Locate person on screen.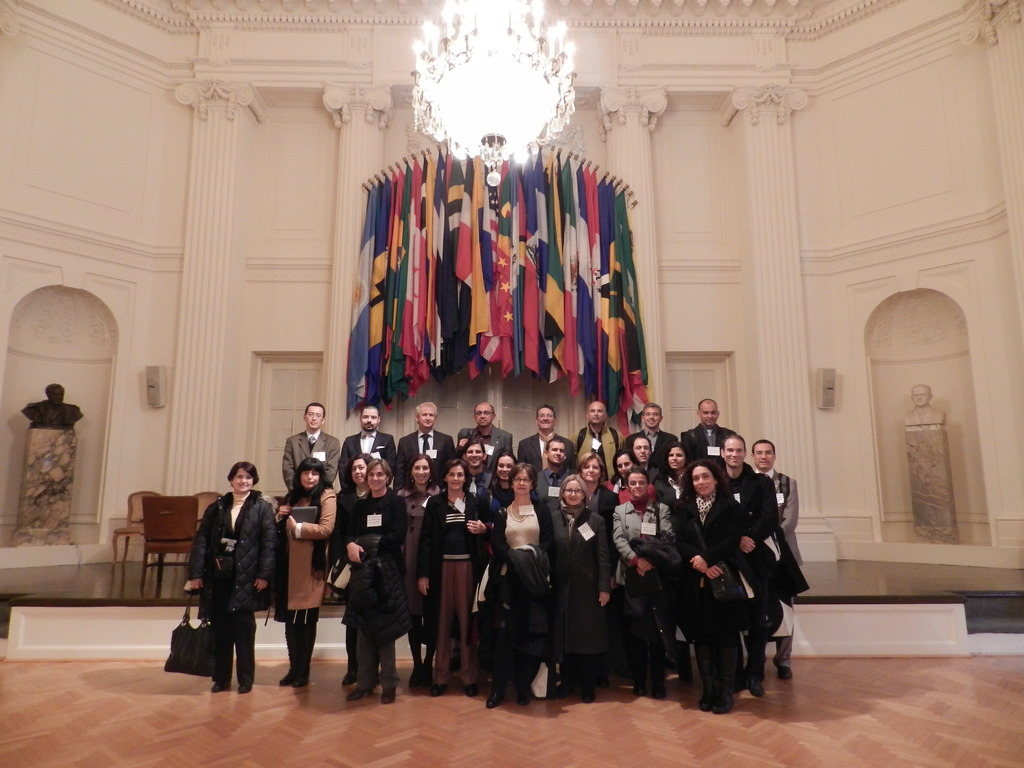
On screen at x1=189, y1=463, x2=276, y2=693.
